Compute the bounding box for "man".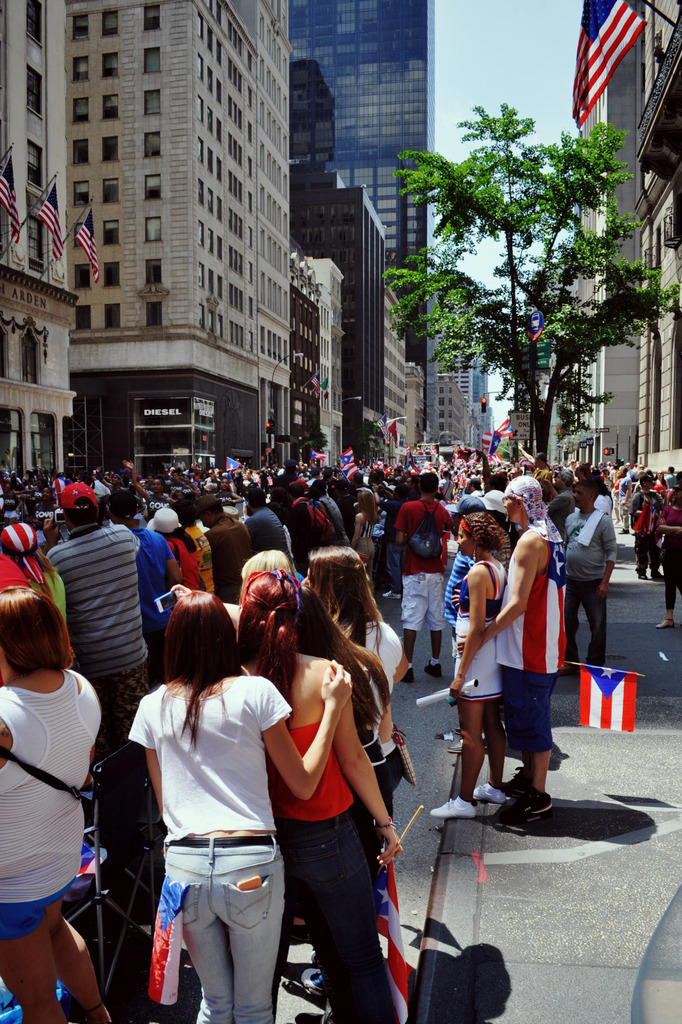
631 461 647 495.
